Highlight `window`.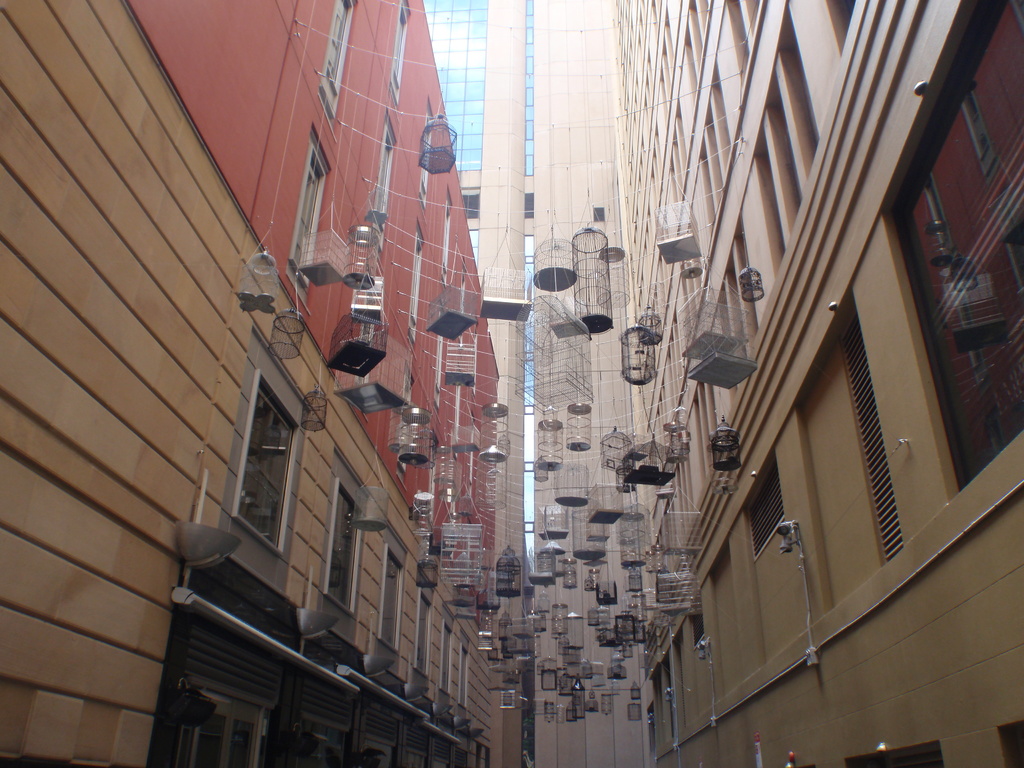
Highlighted region: BBox(316, 0, 350, 107).
